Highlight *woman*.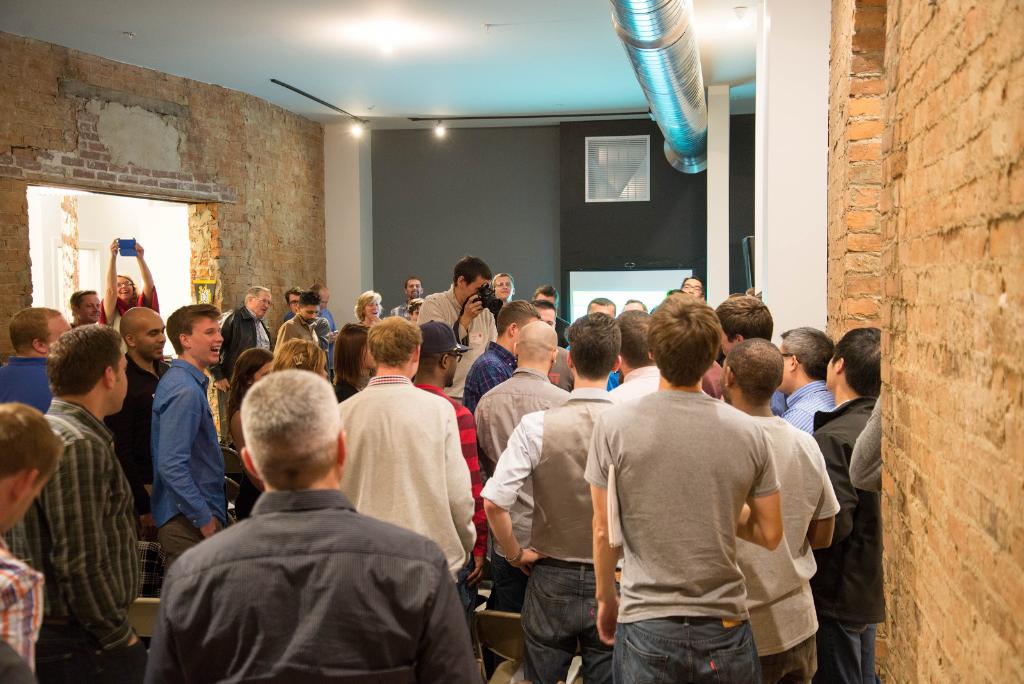
Highlighted region: 225 348 276 523.
